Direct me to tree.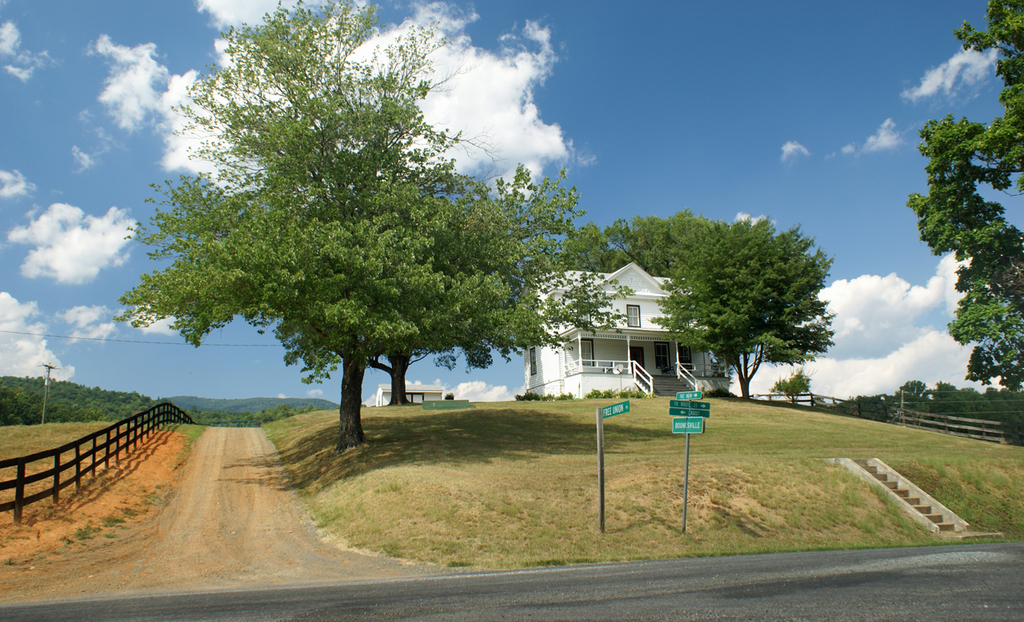
Direction: x1=772 y1=369 x2=818 y2=409.
